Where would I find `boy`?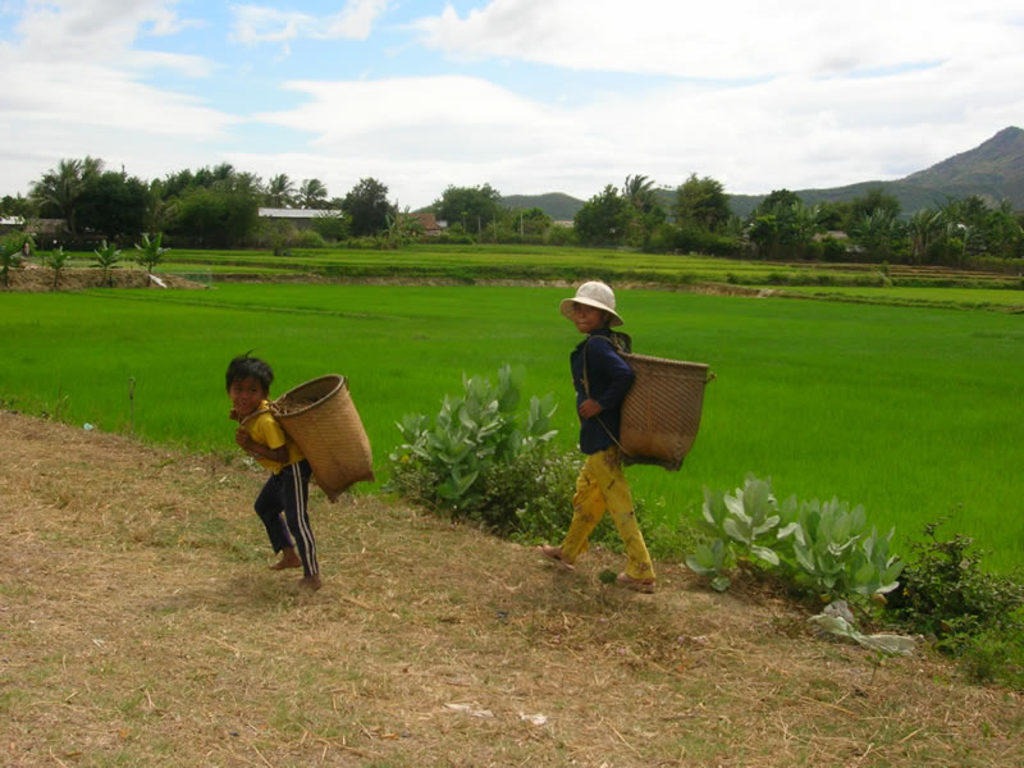
At x1=527 y1=282 x2=698 y2=579.
